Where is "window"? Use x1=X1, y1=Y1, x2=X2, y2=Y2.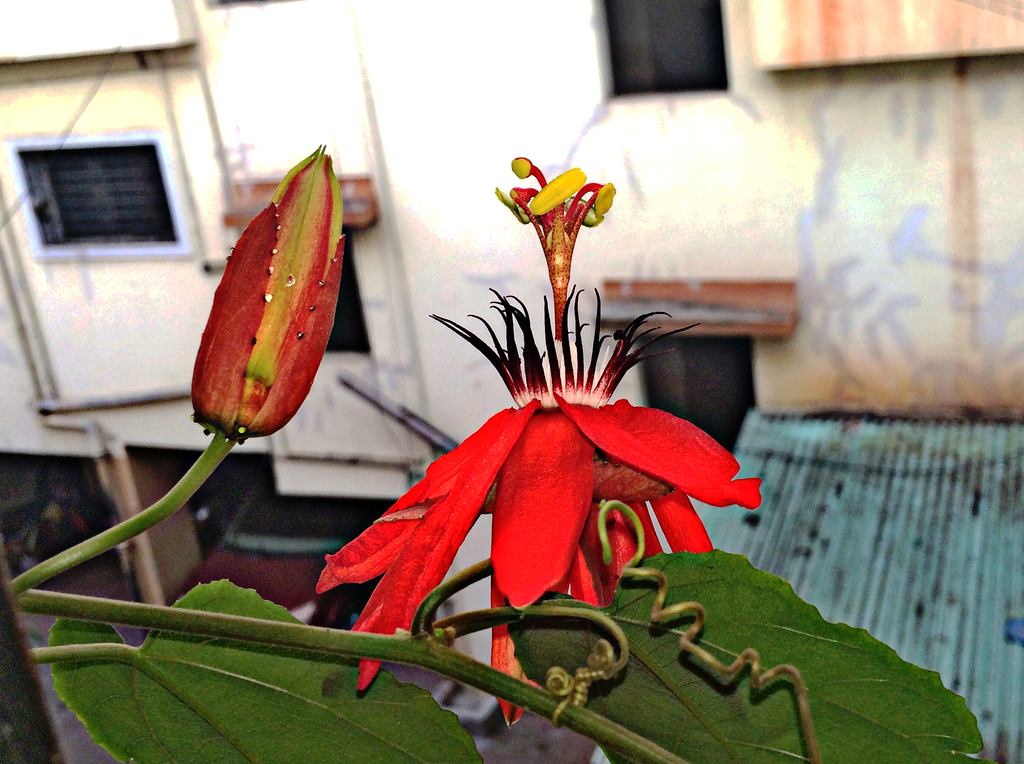
x1=20, y1=137, x2=204, y2=268.
